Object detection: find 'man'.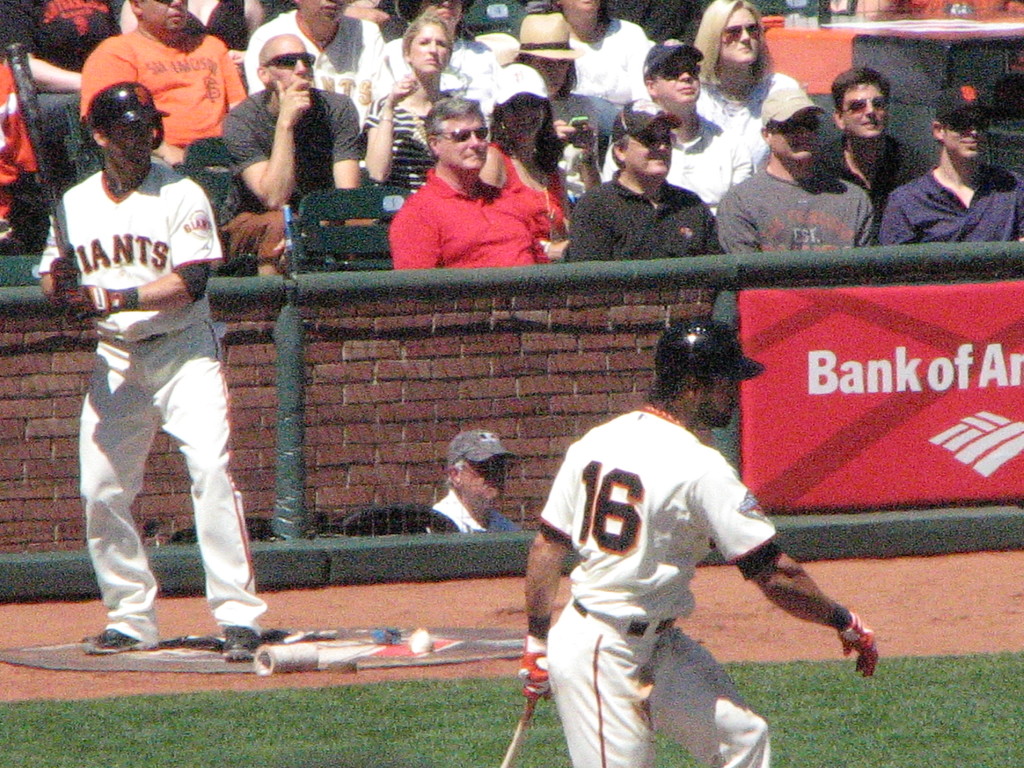
<box>812,69,943,232</box>.
